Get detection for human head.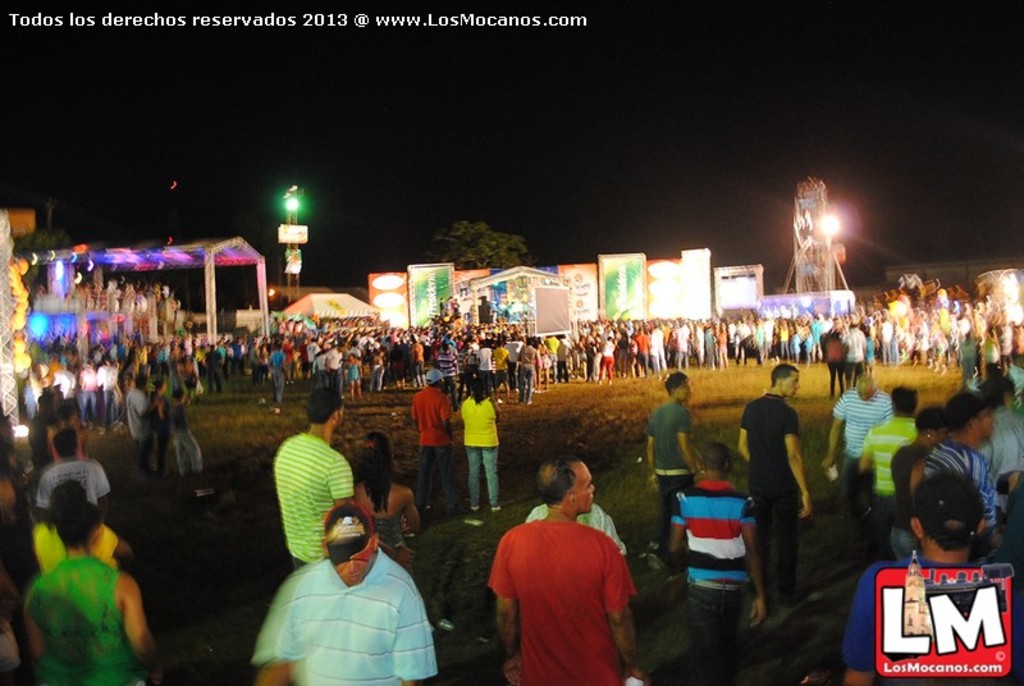
Detection: 943,390,992,436.
